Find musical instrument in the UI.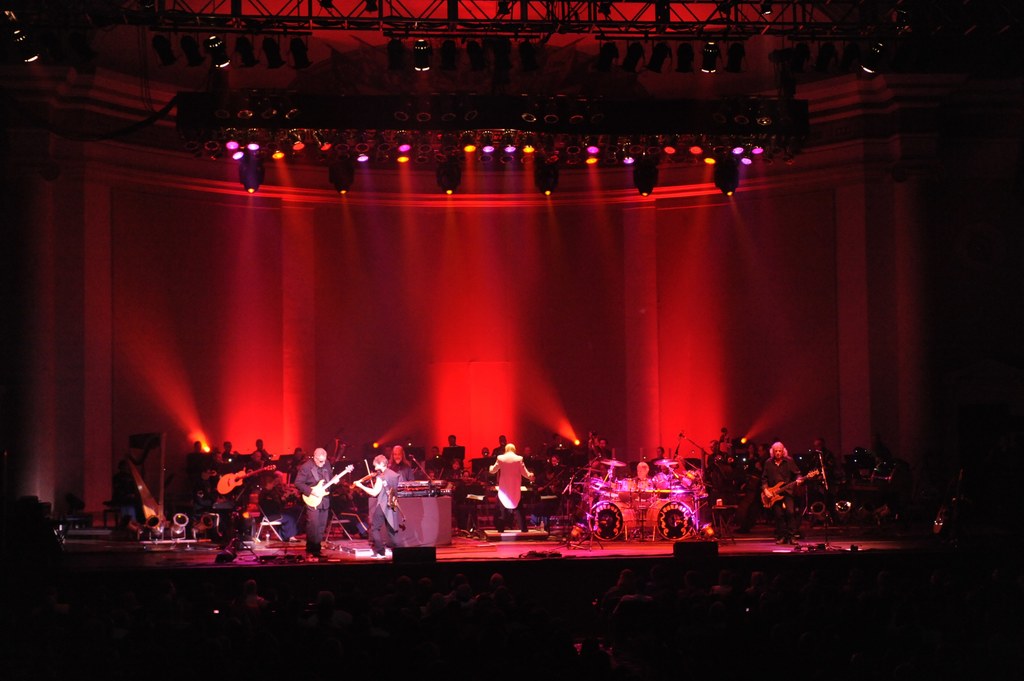
UI element at (x1=464, y1=470, x2=485, y2=496).
